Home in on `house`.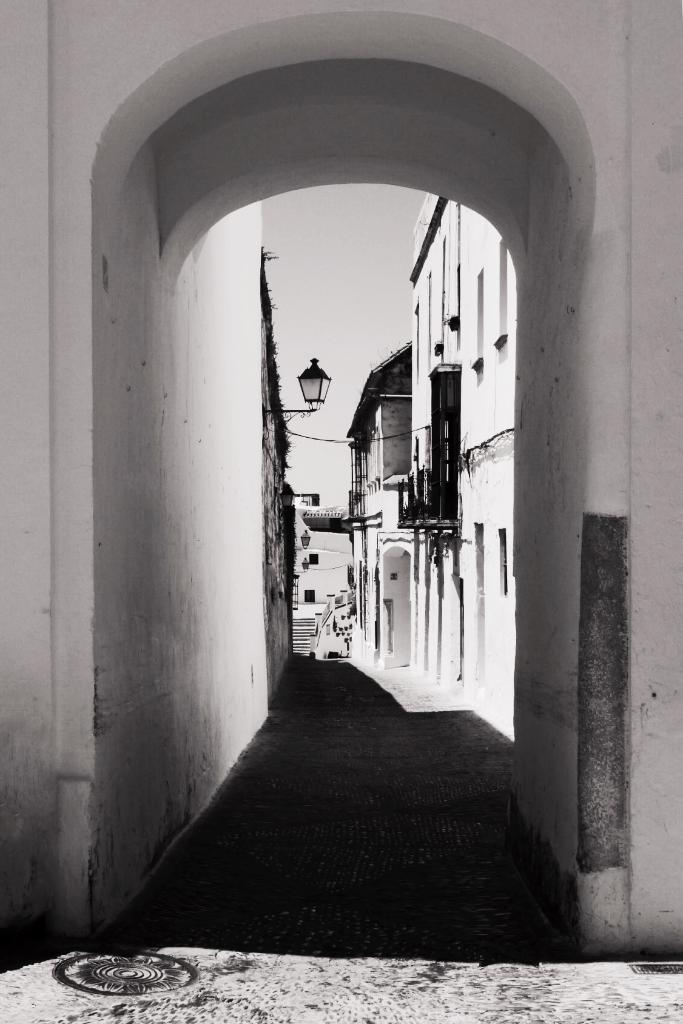
Homed in at box(402, 192, 458, 685).
